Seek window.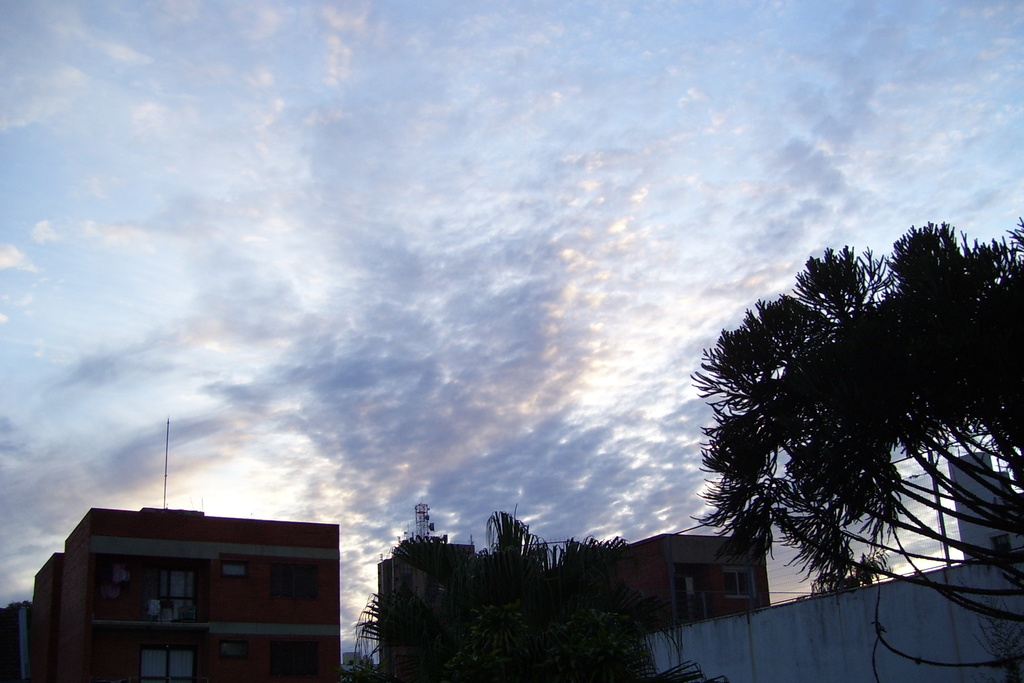
x1=271, y1=565, x2=321, y2=602.
